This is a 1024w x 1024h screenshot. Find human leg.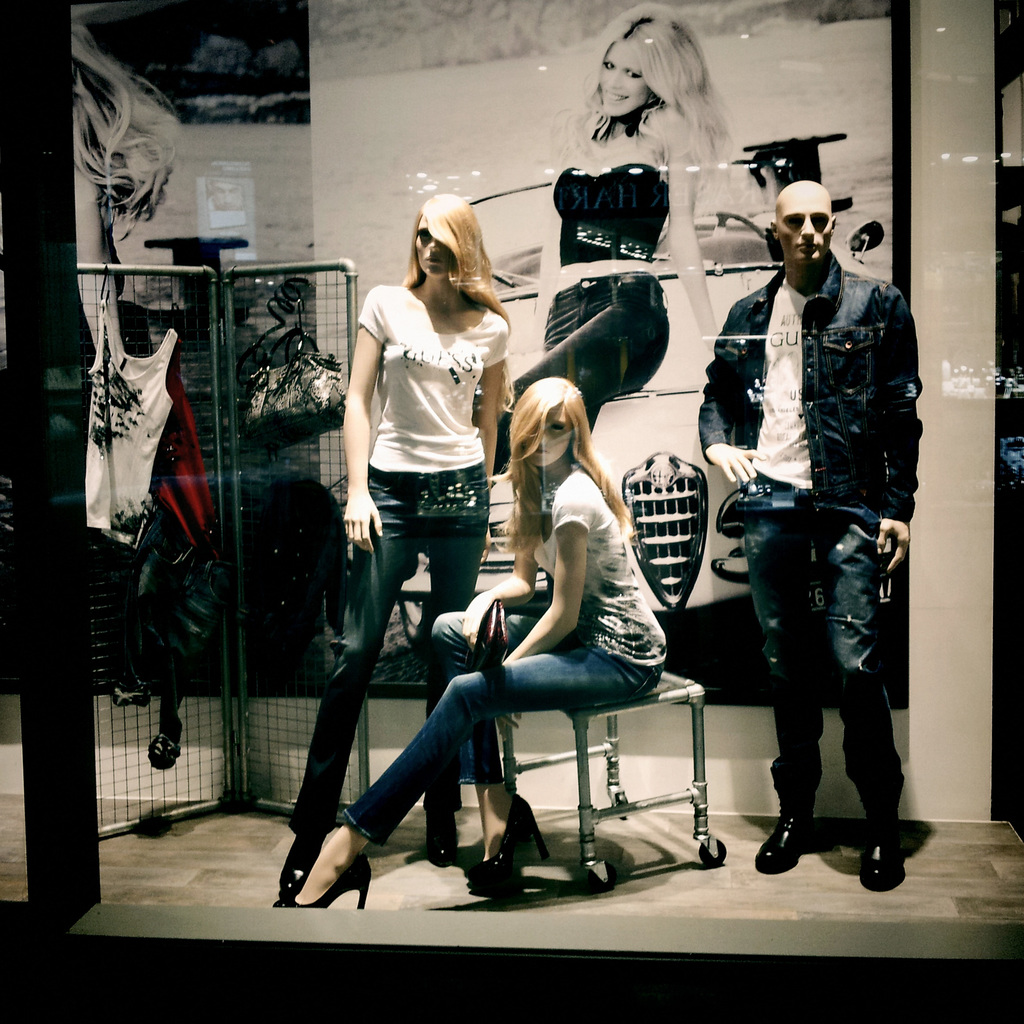
Bounding box: 438/617/546/890.
